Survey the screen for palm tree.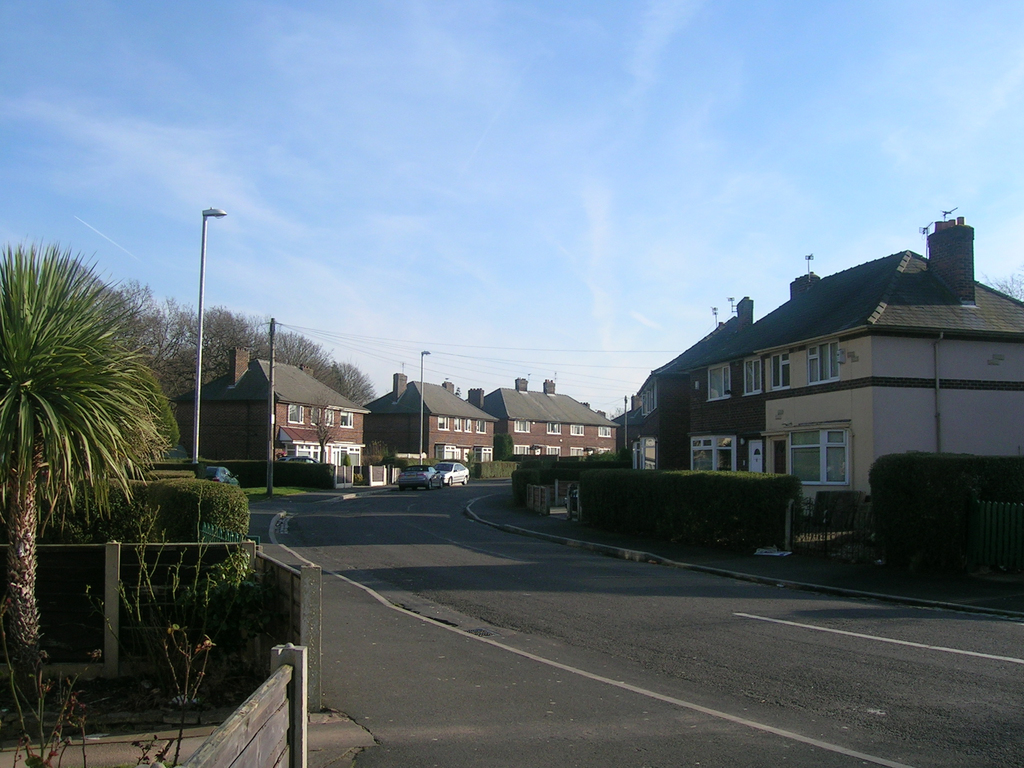
Survey found: x1=7, y1=250, x2=175, y2=616.
